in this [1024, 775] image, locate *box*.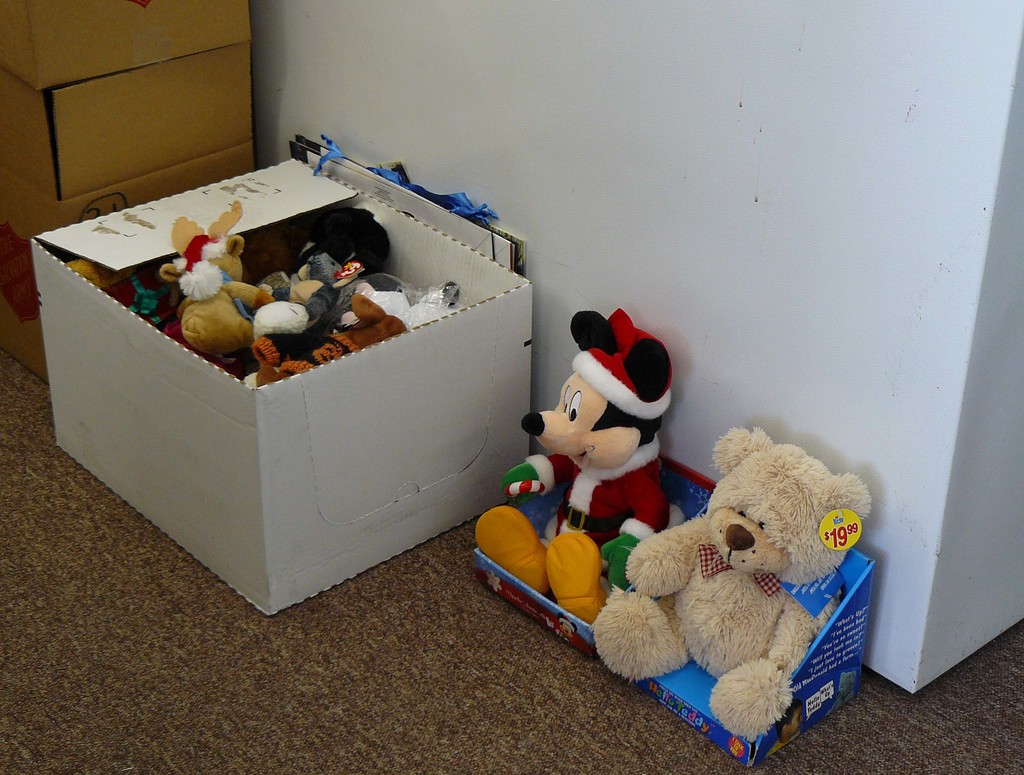
Bounding box: <bbox>1, 229, 44, 384</bbox>.
